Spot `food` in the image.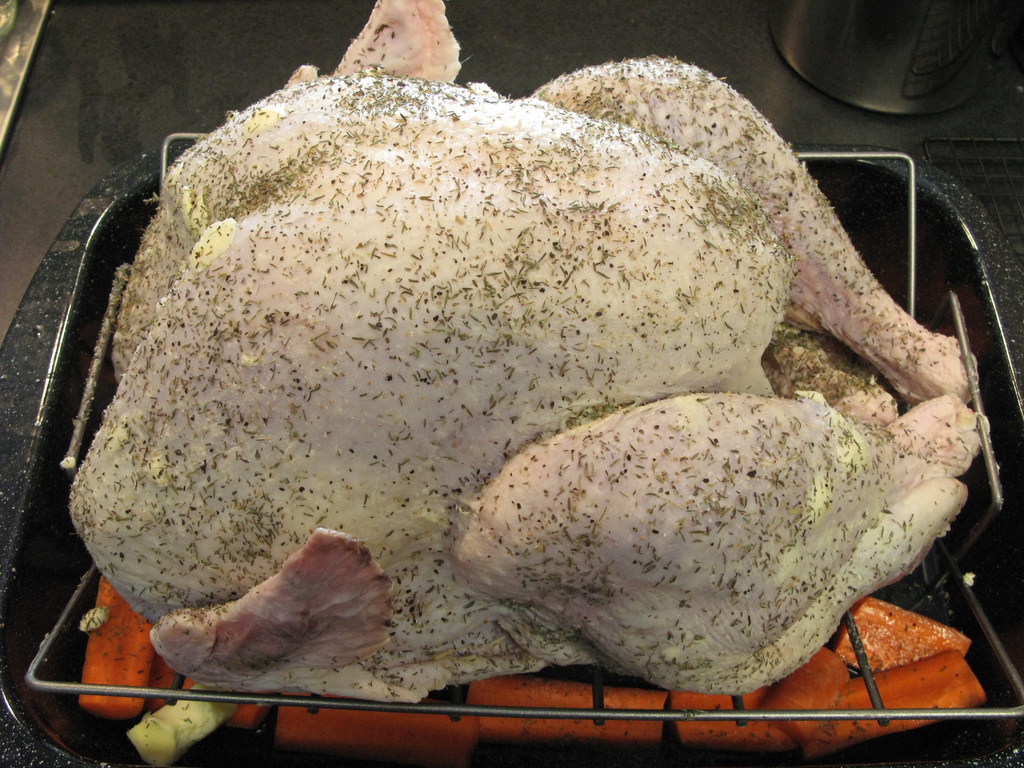
`food` found at <region>102, 102, 951, 685</region>.
